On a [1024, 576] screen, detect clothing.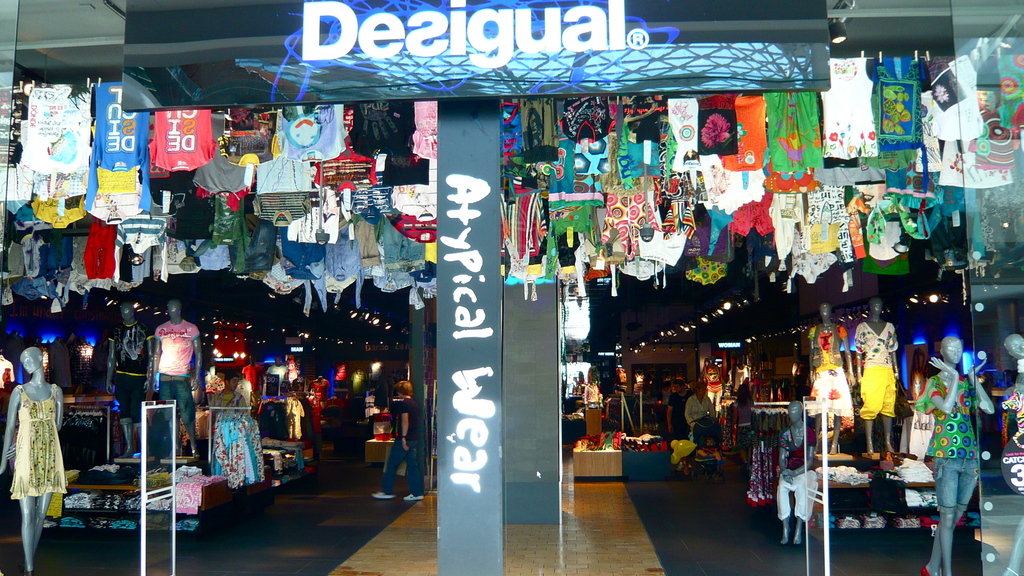
locate(852, 318, 900, 425).
